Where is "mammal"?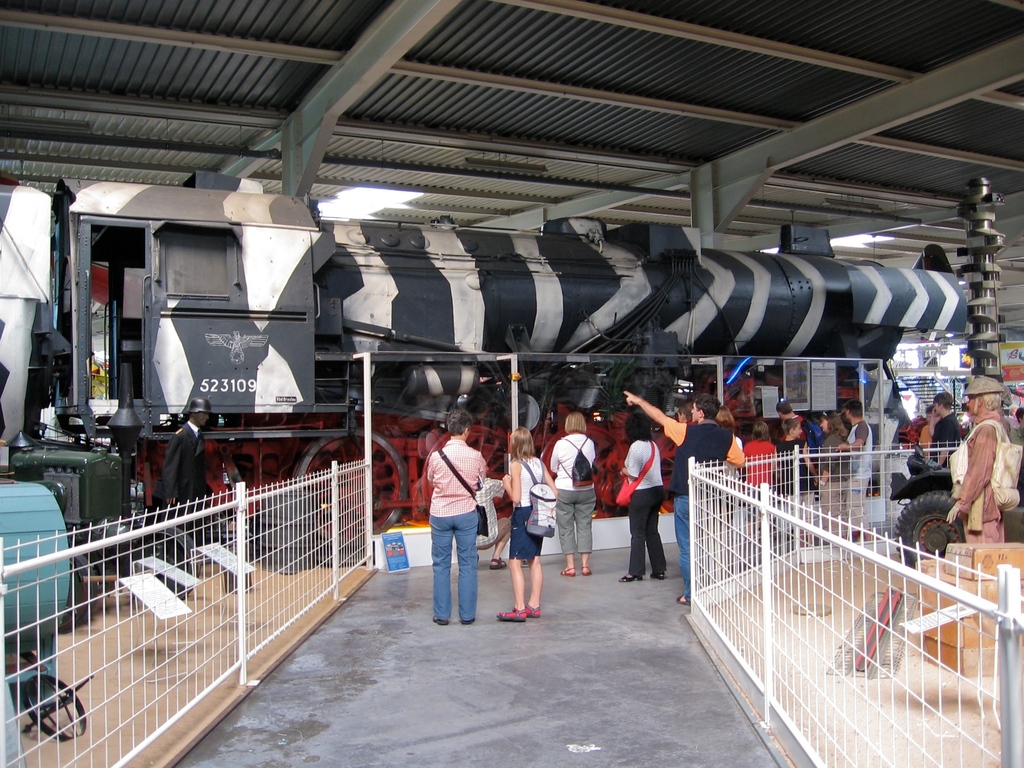
Rect(713, 410, 742, 478).
